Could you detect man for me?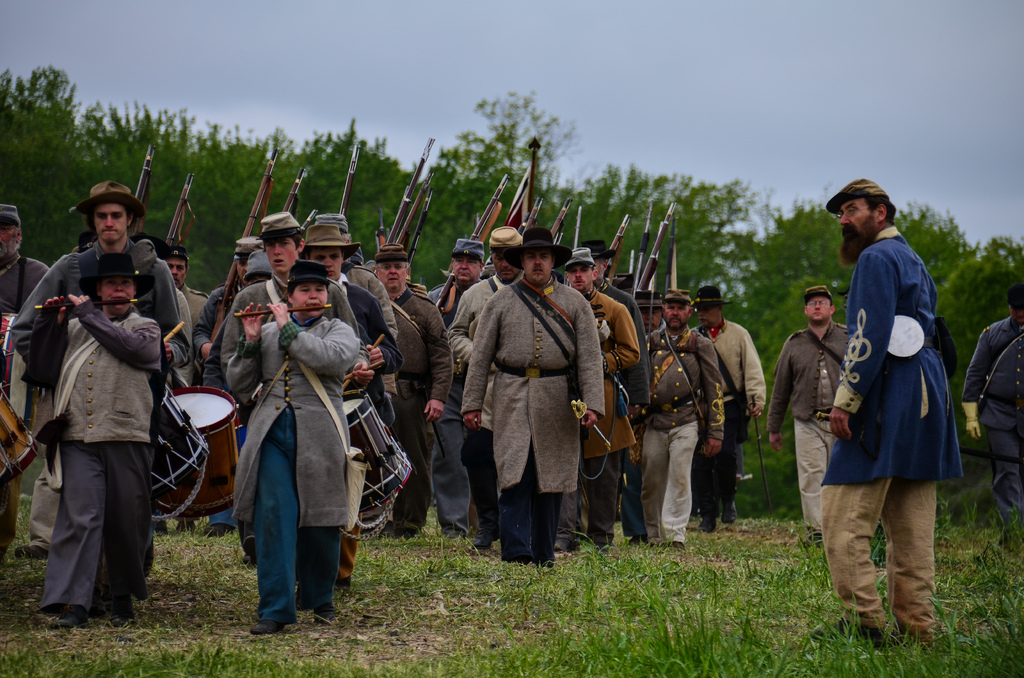
Detection result: (left=462, top=231, right=609, bottom=567).
